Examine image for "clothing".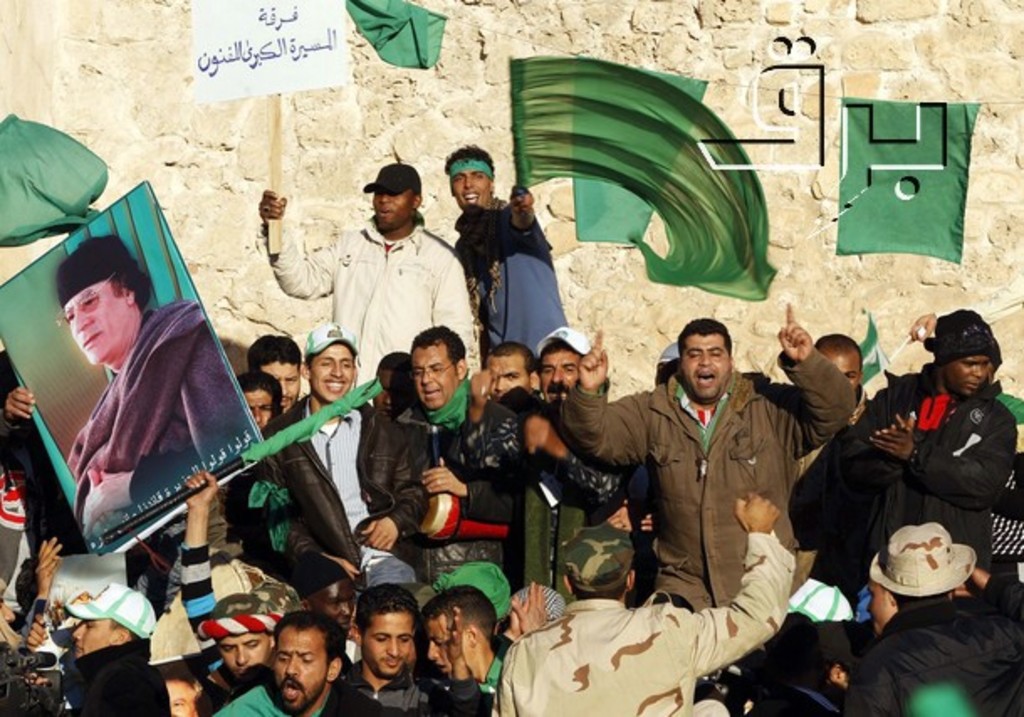
Examination result: box=[64, 299, 257, 544].
